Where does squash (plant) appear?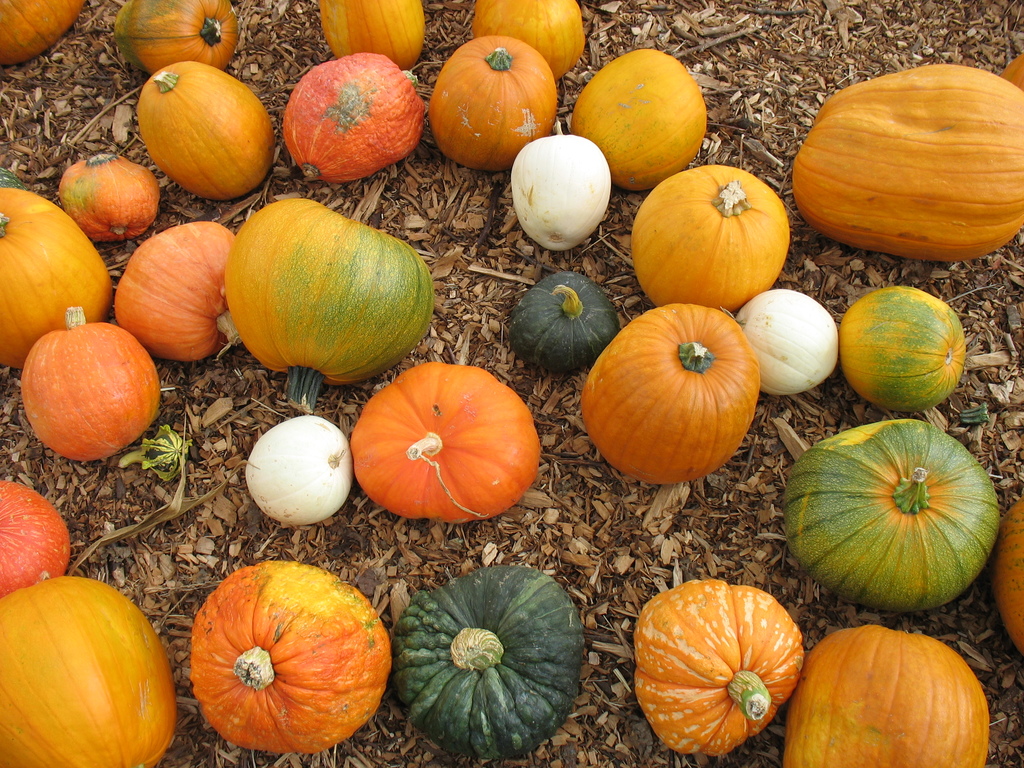
Appears at [left=0, top=474, right=71, bottom=592].
